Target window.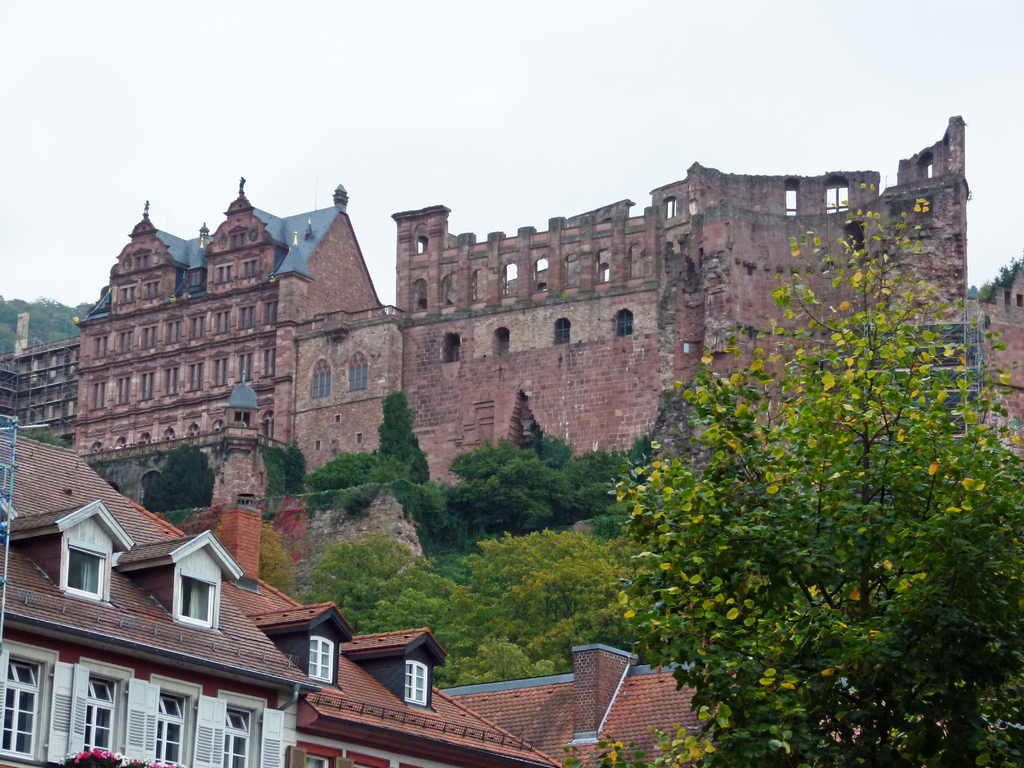
Target region: pyautogui.locateOnScreen(307, 635, 333, 685).
